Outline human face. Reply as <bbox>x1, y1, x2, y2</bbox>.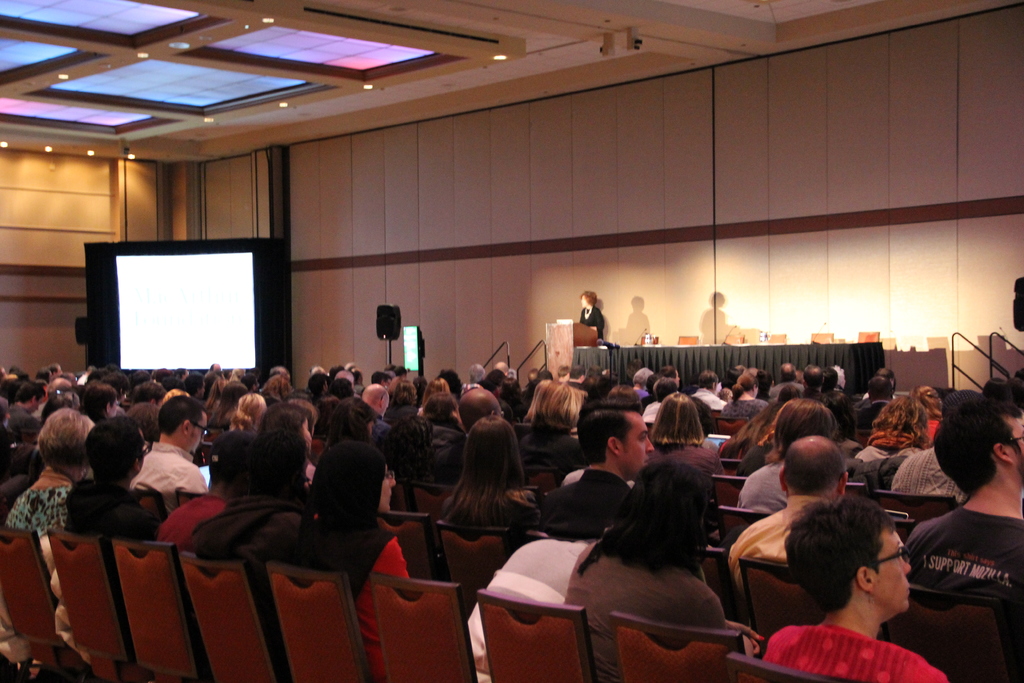
<bbox>383, 462, 394, 513</bbox>.
